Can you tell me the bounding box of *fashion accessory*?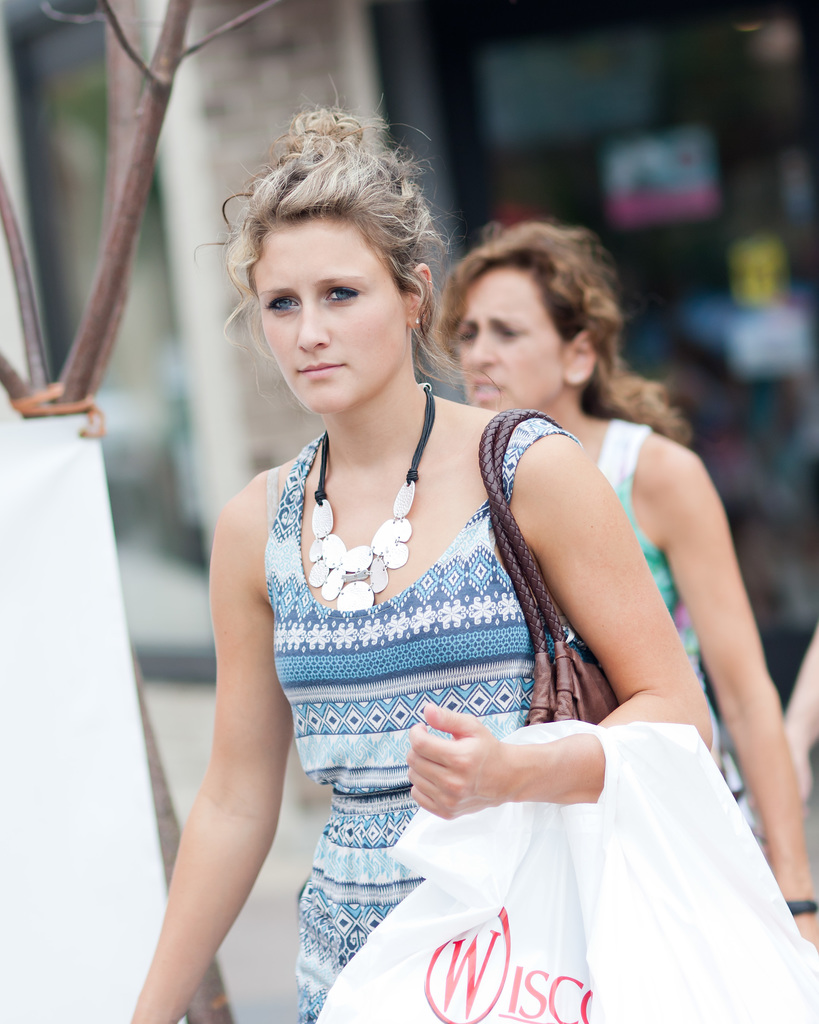
(300,378,436,614).
